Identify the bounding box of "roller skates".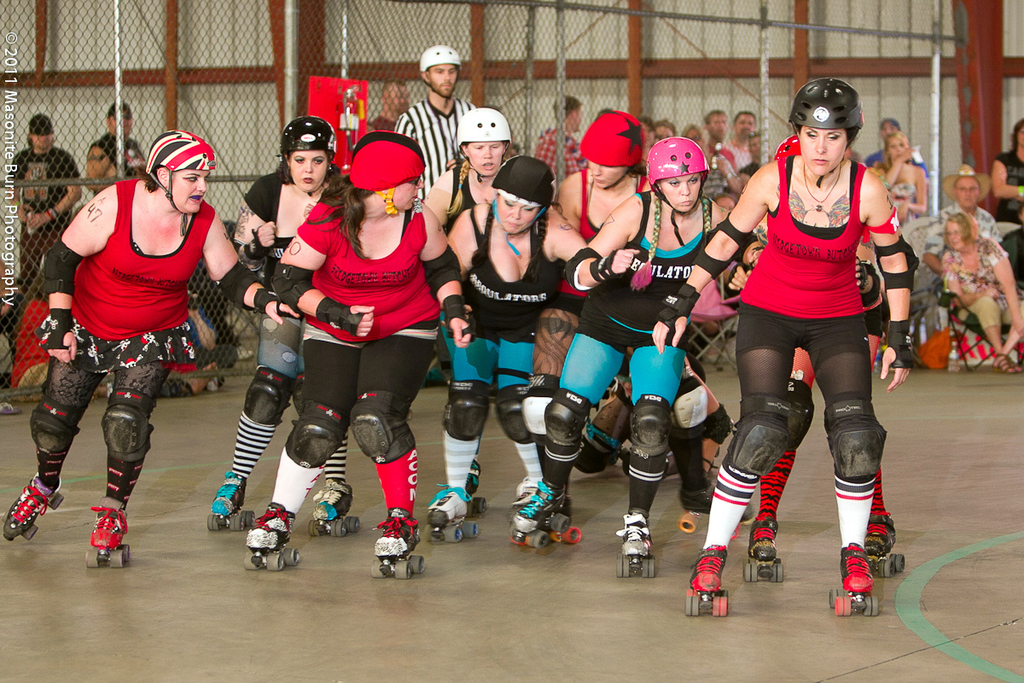
<region>614, 508, 655, 578</region>.
